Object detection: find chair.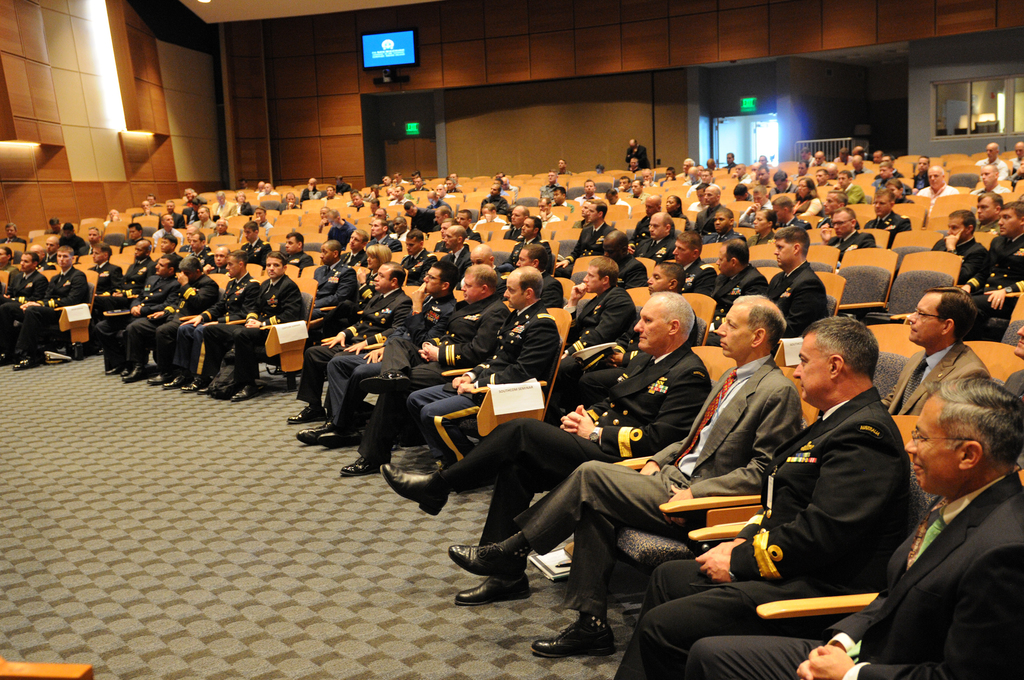
[left=893, top=154, right=924, bottom=197].
